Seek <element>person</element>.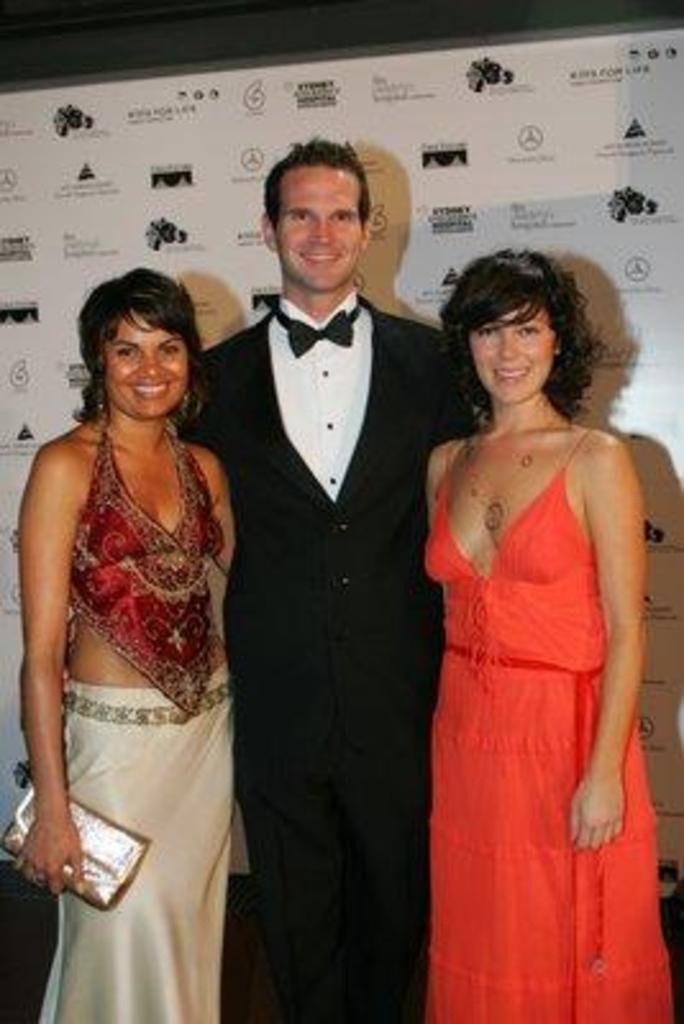
<region>200, 123, 448, 1004</region>.
